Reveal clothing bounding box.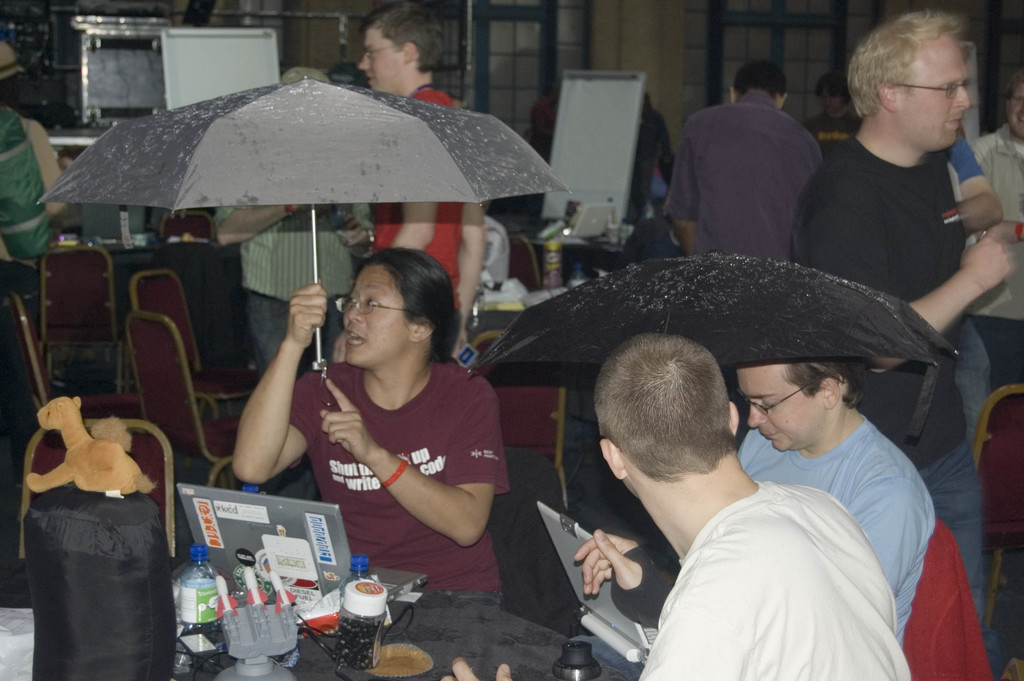
Revealed: (0, 126, 77, 257).
